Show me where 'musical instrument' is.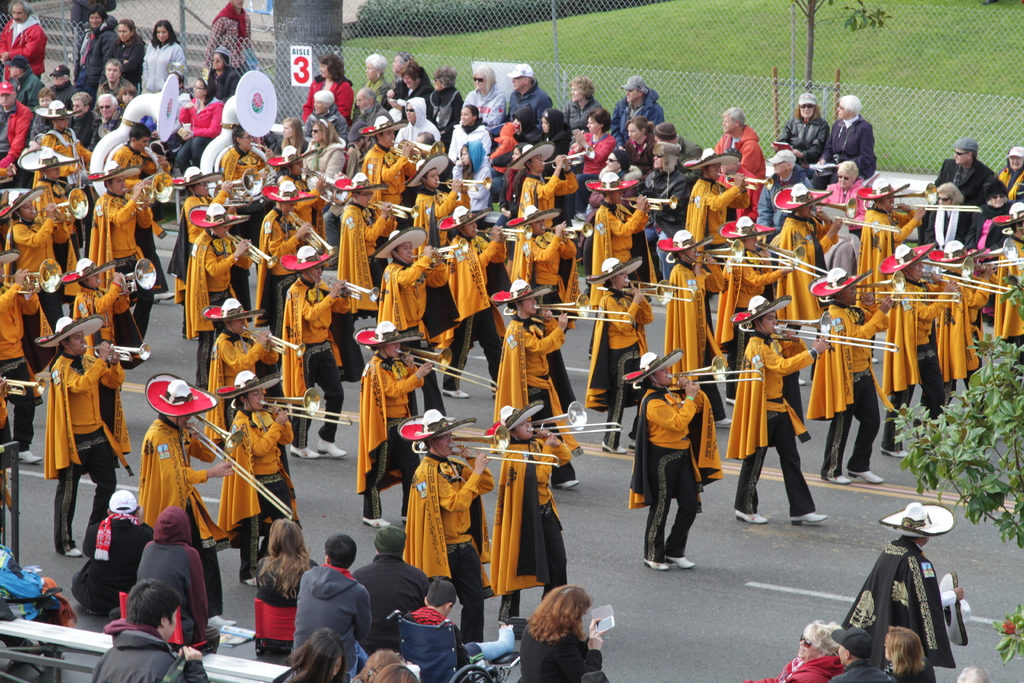
'musical instrument' is at (712,173,776,185).
